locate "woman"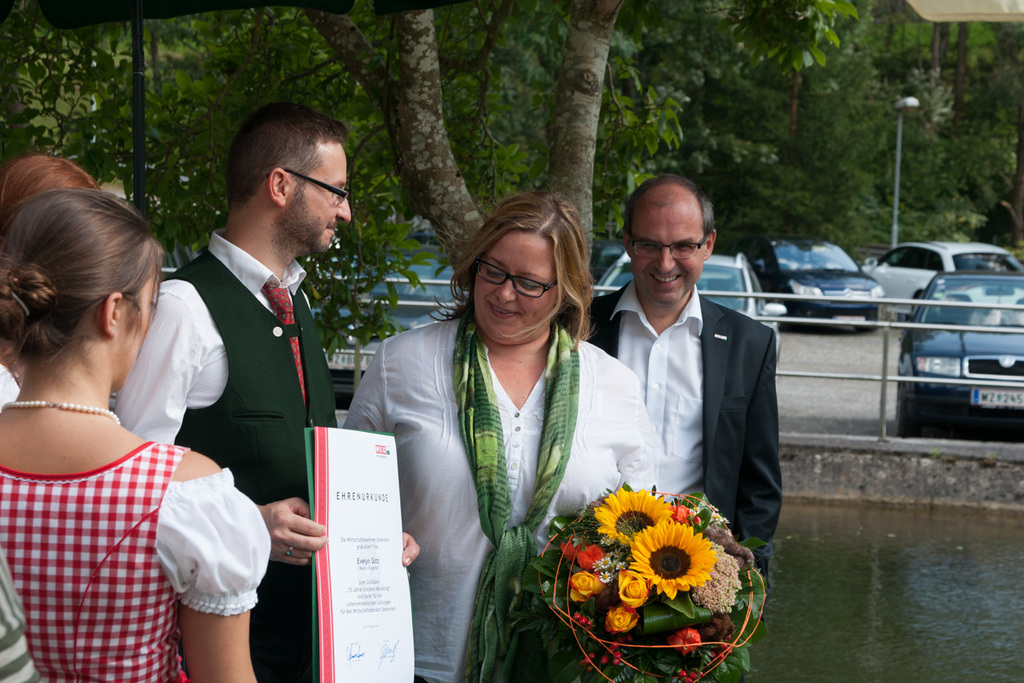
l=0, t=182, r=272, b=682
